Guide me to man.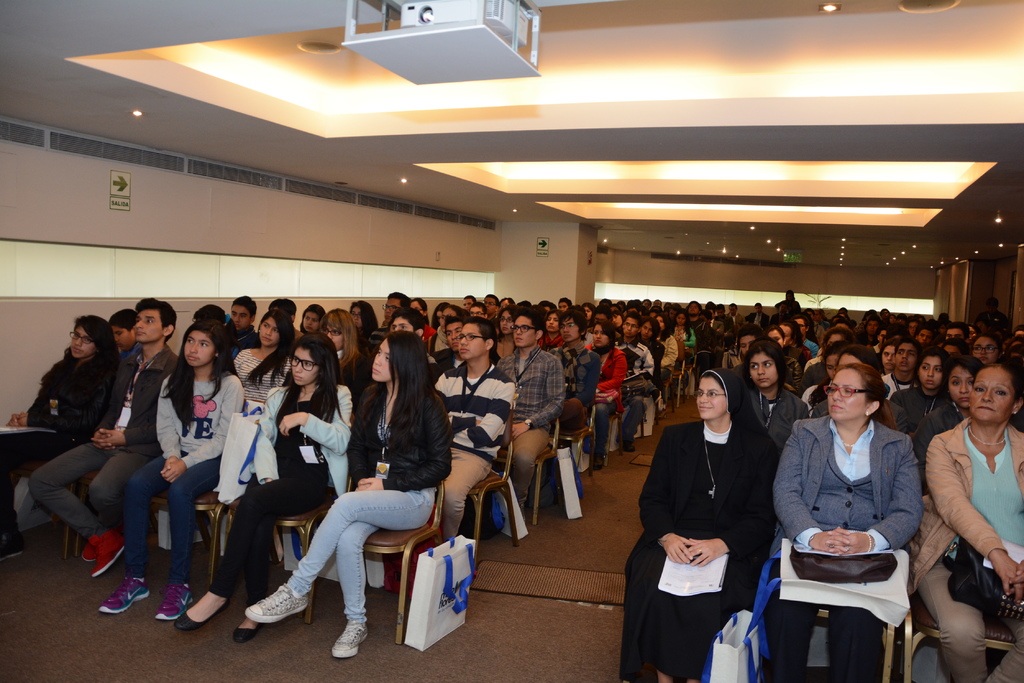
Guidance: x1=877, y1=342, x2=923, y2=400.
